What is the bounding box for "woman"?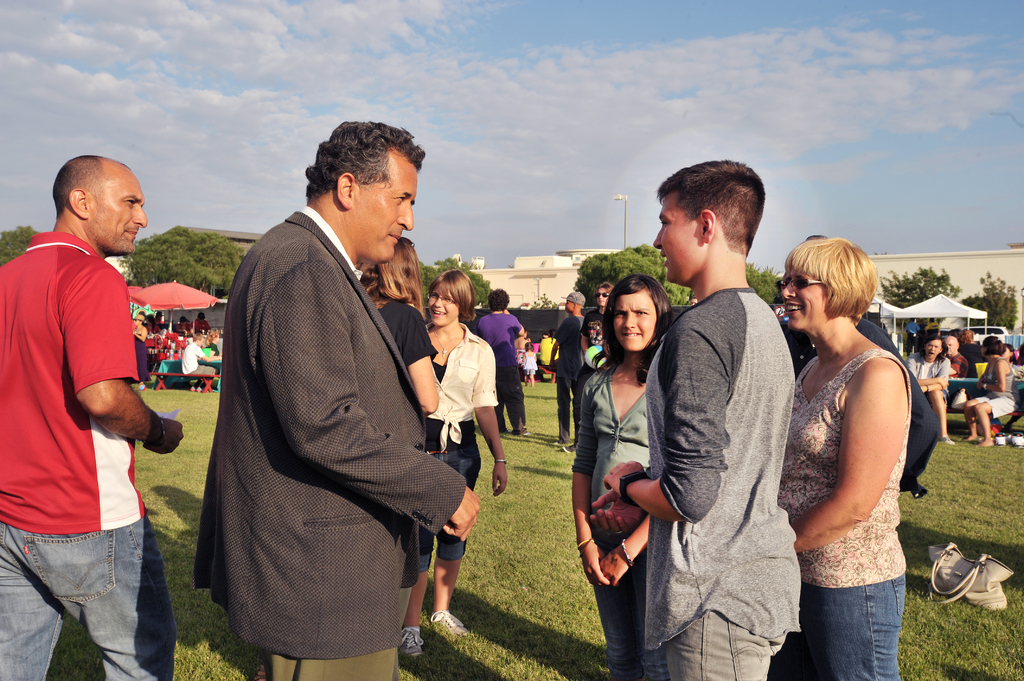
Rect(474, 285, 524, 442).
